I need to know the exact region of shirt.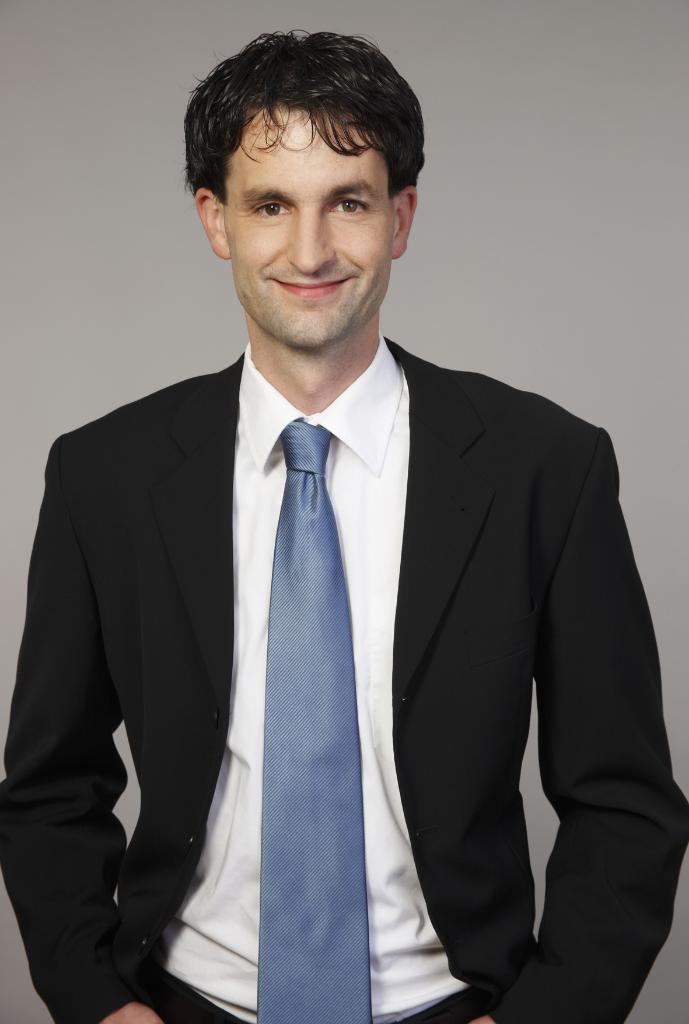
Region: {"left": 143, "top": 327, "right": 463, "bottom": 1023}.
